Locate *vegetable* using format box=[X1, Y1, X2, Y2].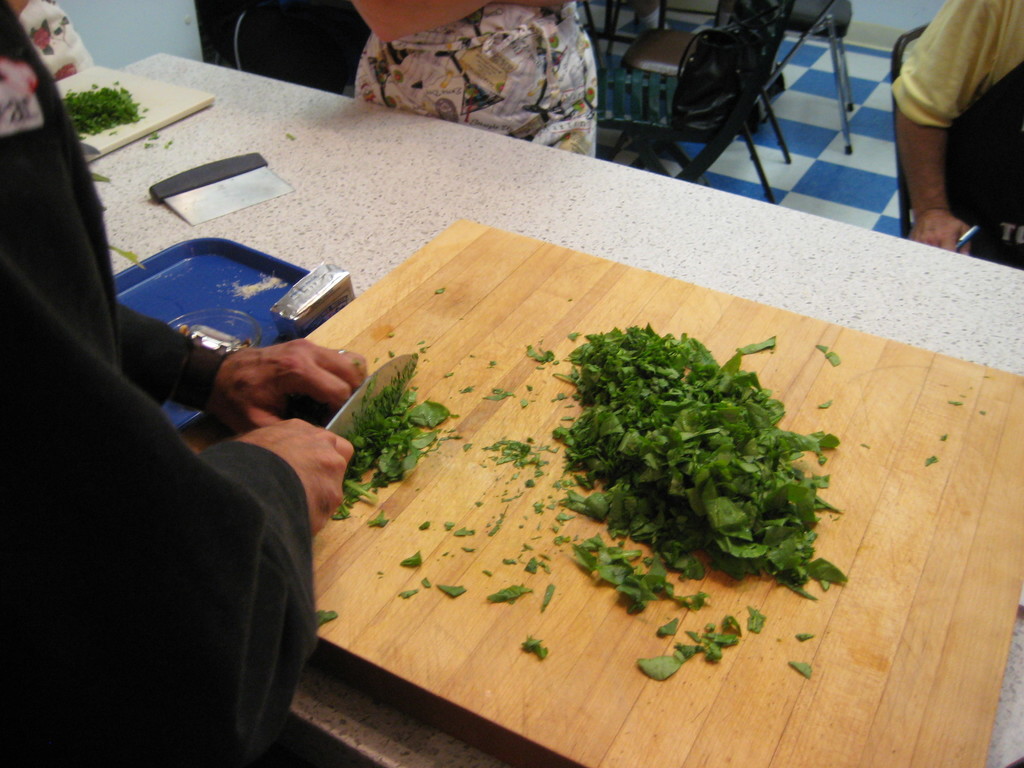
box=[399, 588, 420, 600].
